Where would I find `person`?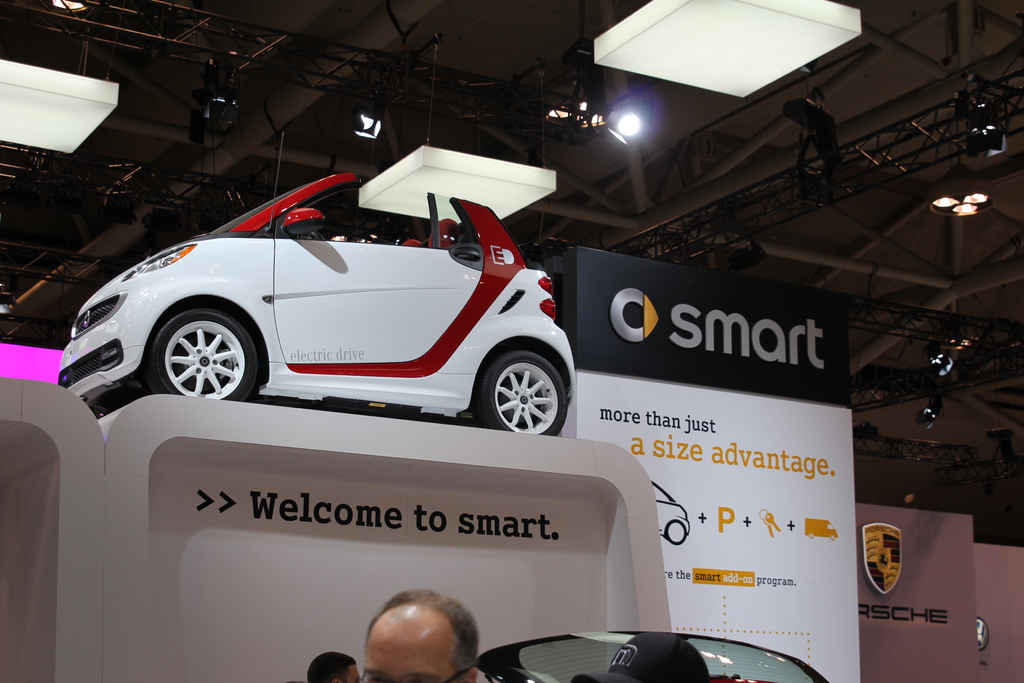
At select_region(361, 587, 487, 682).
